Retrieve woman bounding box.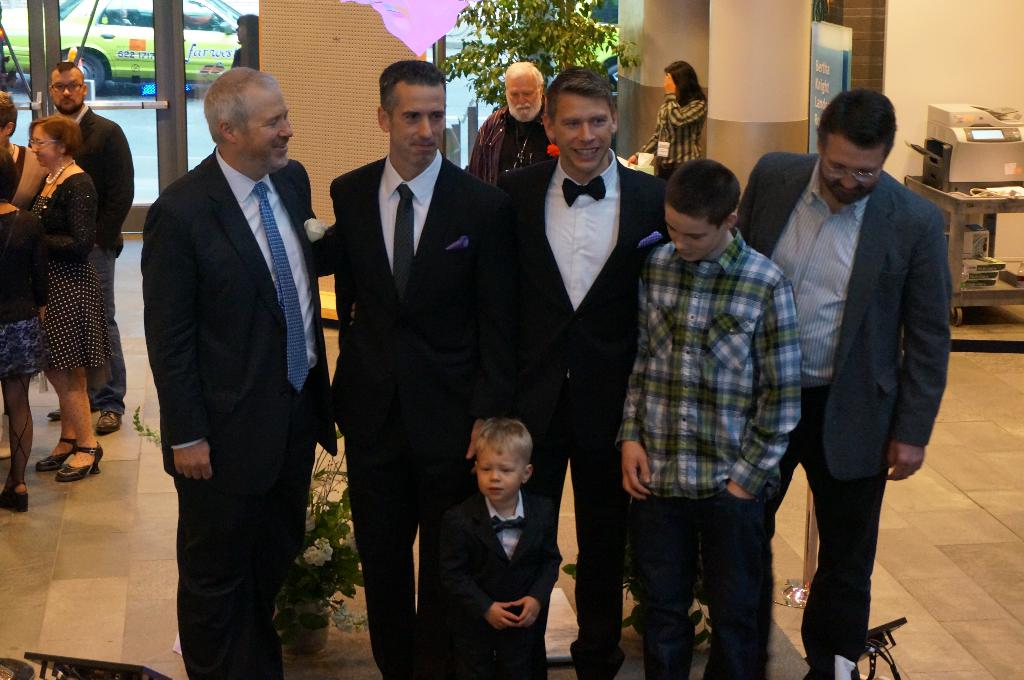
Bounding box: [8,63,129,483].
